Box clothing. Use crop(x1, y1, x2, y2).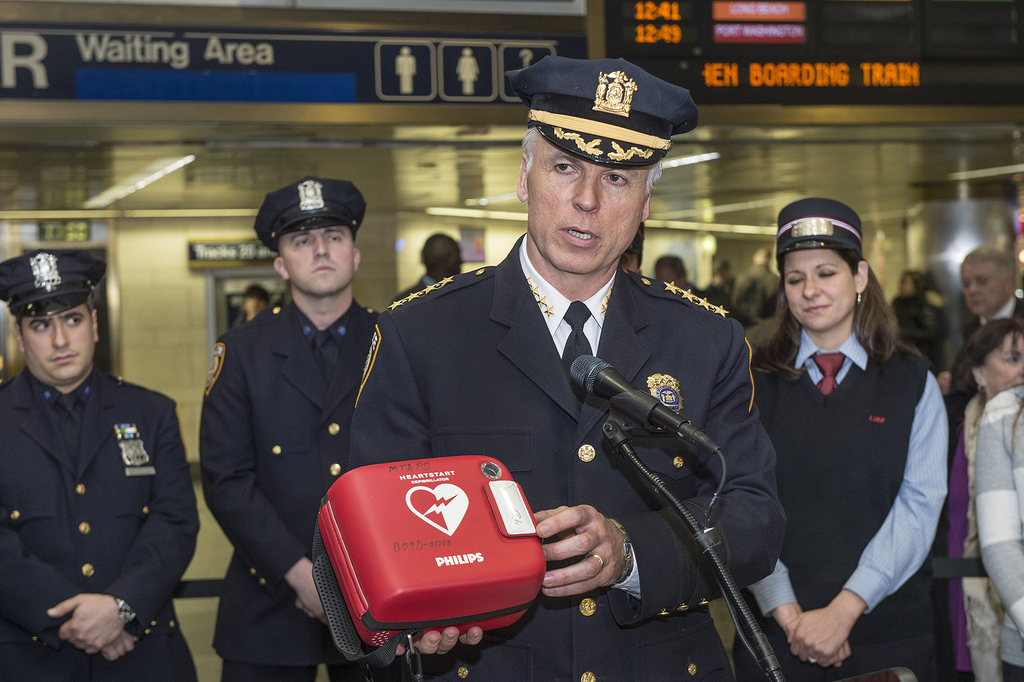
crop(14, 352, 194, 655).
